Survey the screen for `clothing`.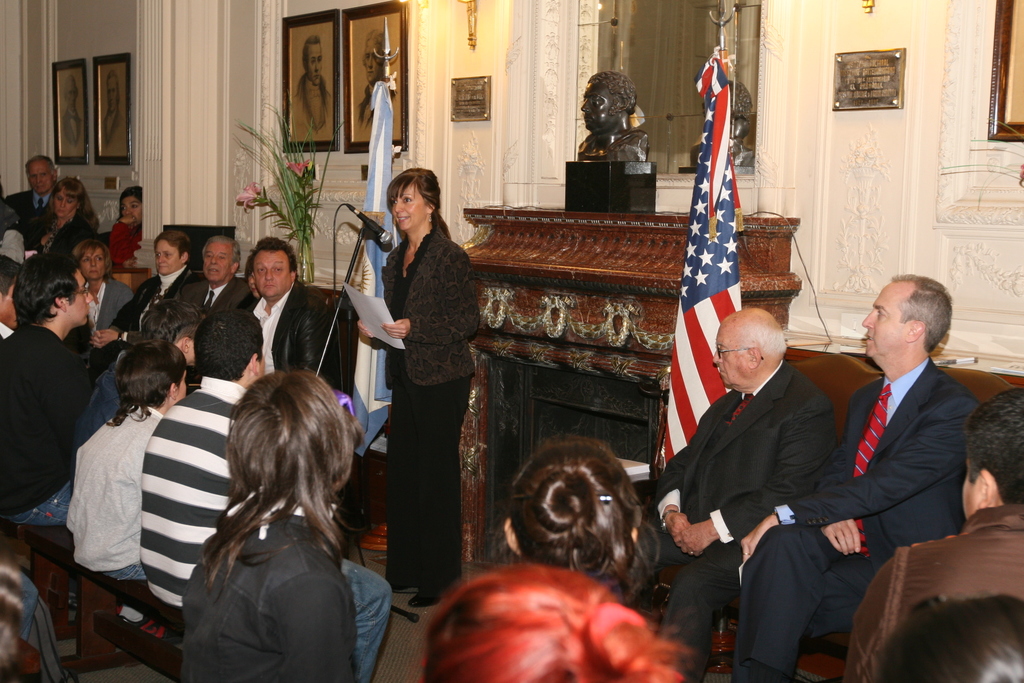
Survey found: box(840, 501, 1023, 682).
